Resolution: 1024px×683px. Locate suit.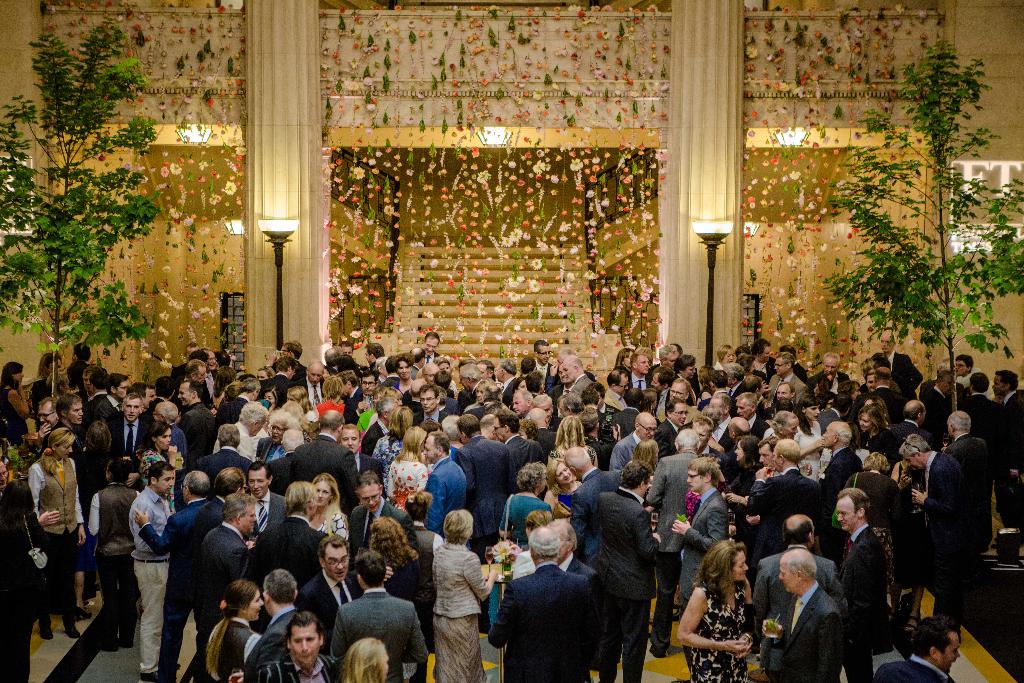
<box>468,404,488,432</box>.
